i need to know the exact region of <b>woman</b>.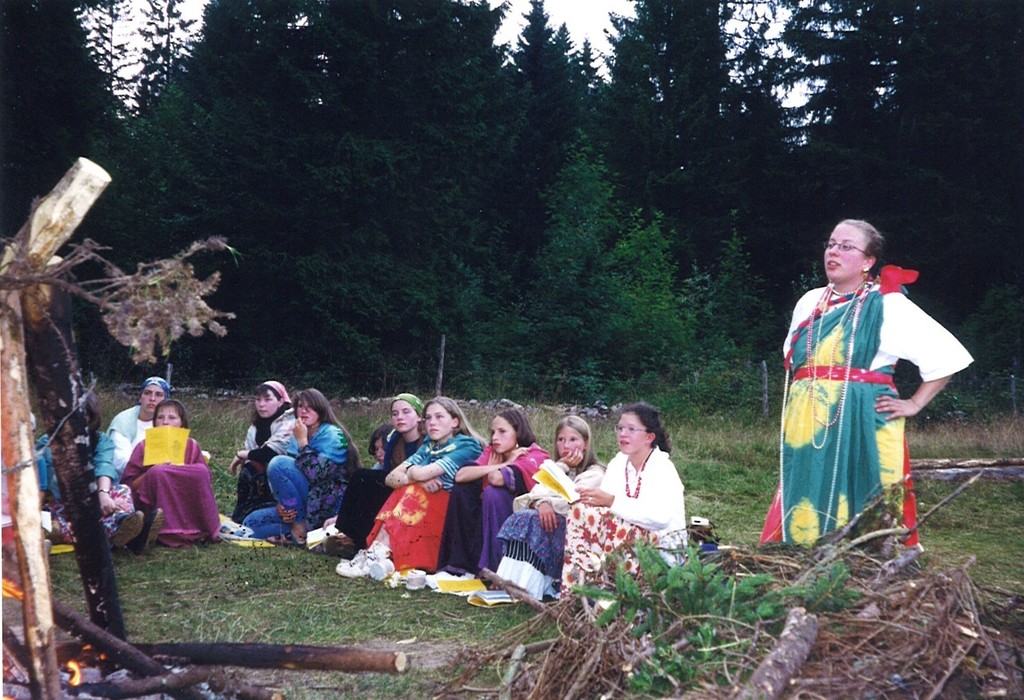
Region: [left=430, top=408, right=560, bottom=578].
